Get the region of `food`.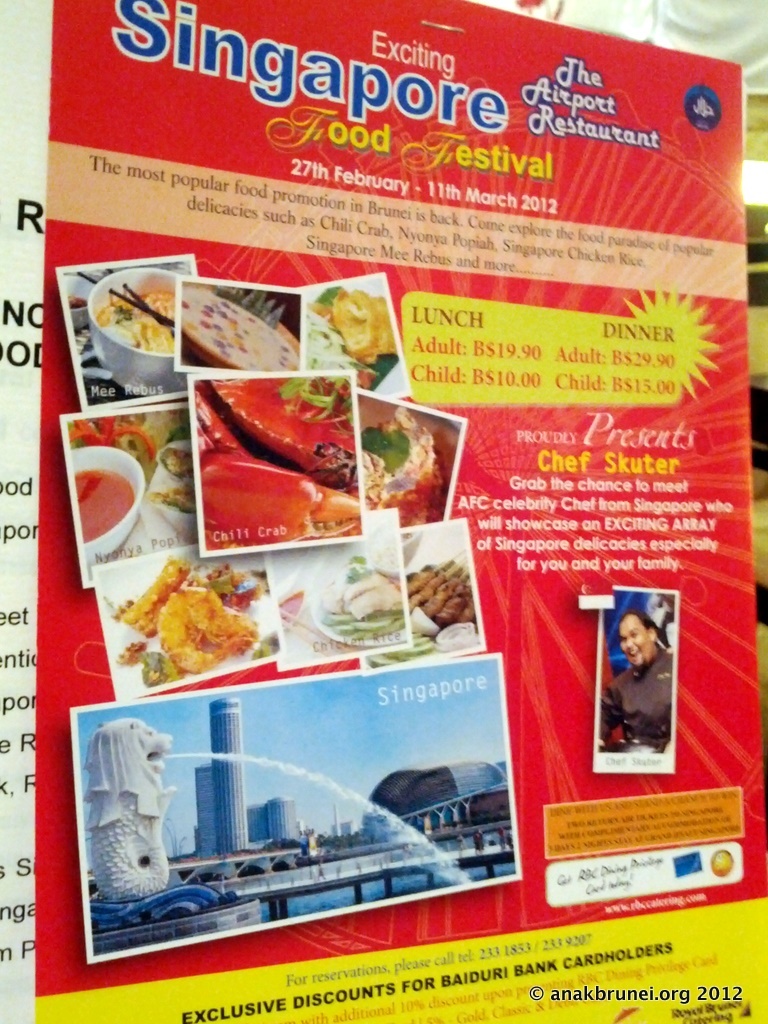
(276,590,306,627).
